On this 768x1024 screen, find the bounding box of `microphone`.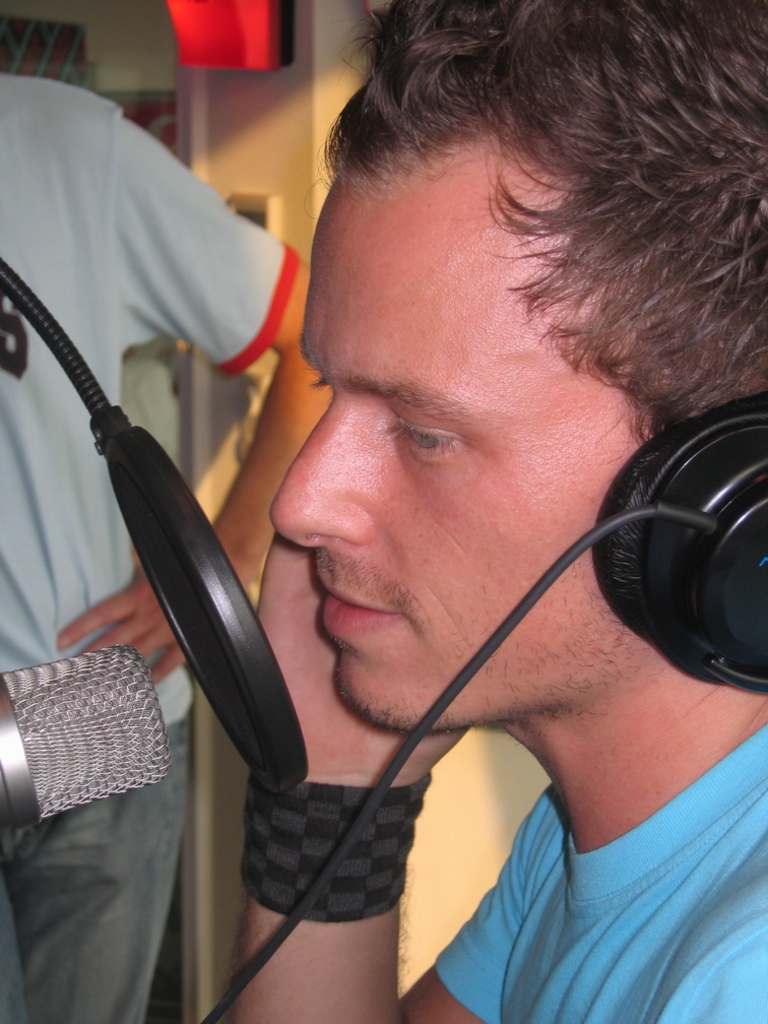
Bounding box: x1=0, y1=648, x2=174, y2=836.
